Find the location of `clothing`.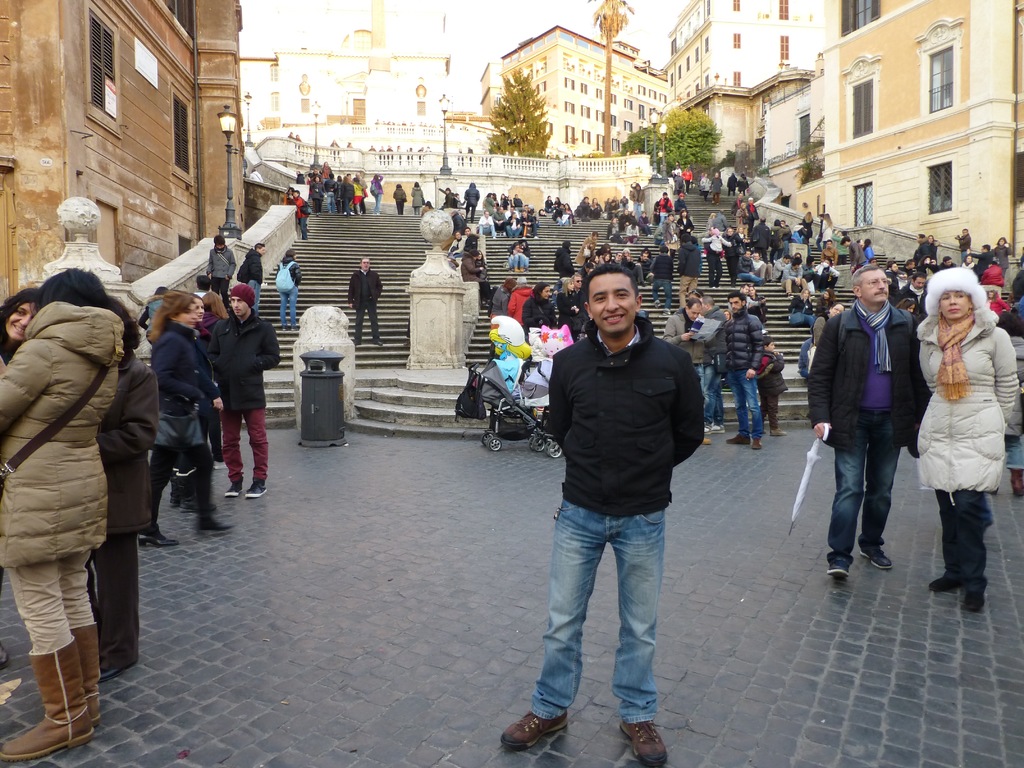
Location: x1=608, y1=221, x2=620, y2=243.
